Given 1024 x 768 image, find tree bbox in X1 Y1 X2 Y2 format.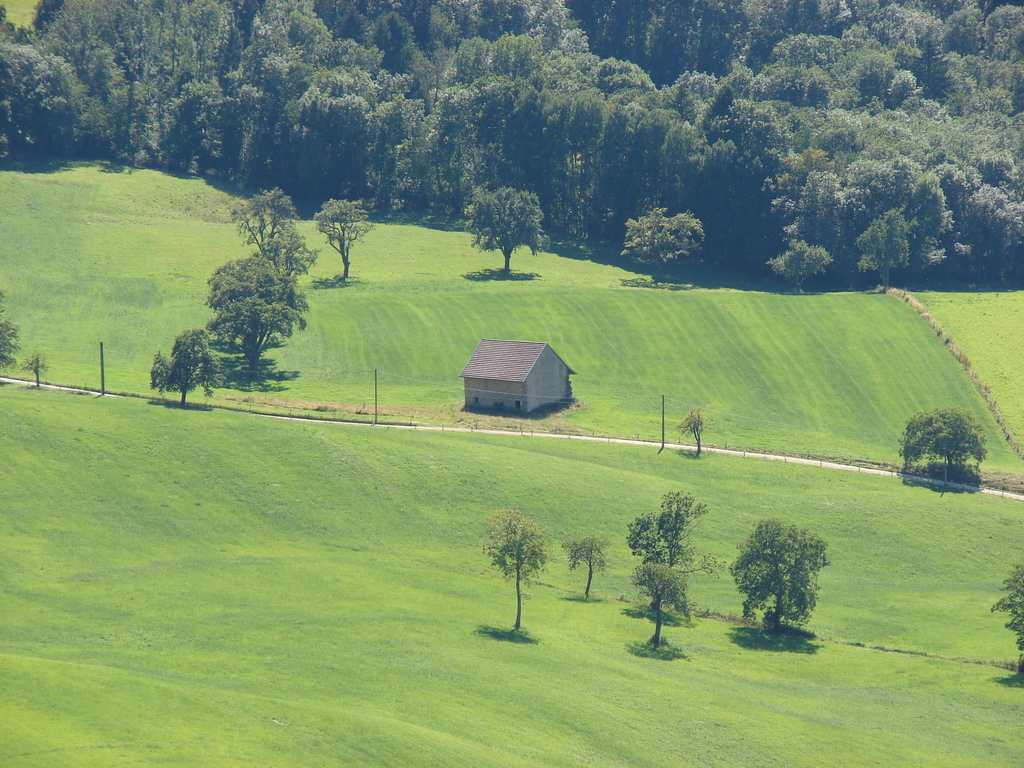
231 186 308 274.
